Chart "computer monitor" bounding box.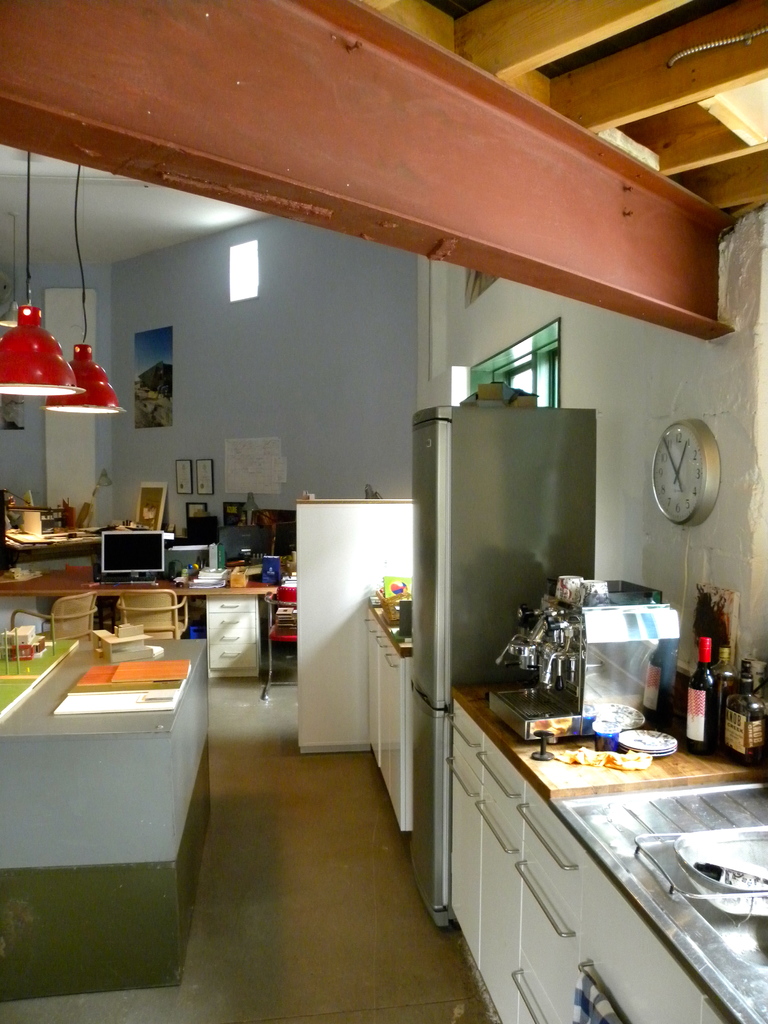
Charted: 180:517:217:550.
